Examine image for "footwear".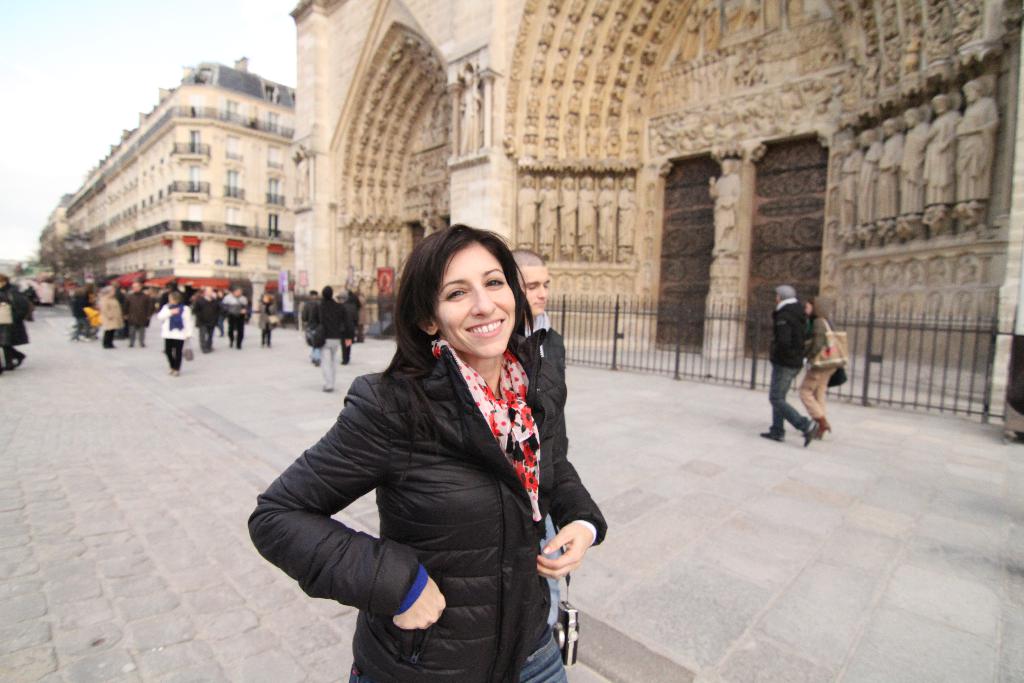
Examination result: 814/409/829/442.
